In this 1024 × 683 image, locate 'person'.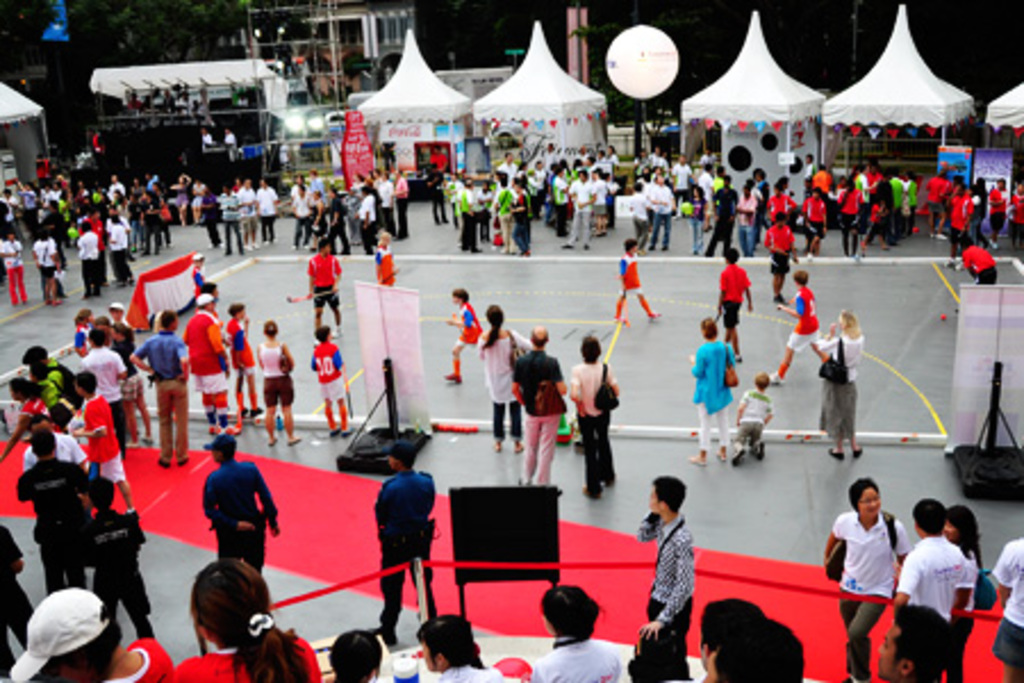
Bounding box: bbox=[32, 344, 89, 419].
